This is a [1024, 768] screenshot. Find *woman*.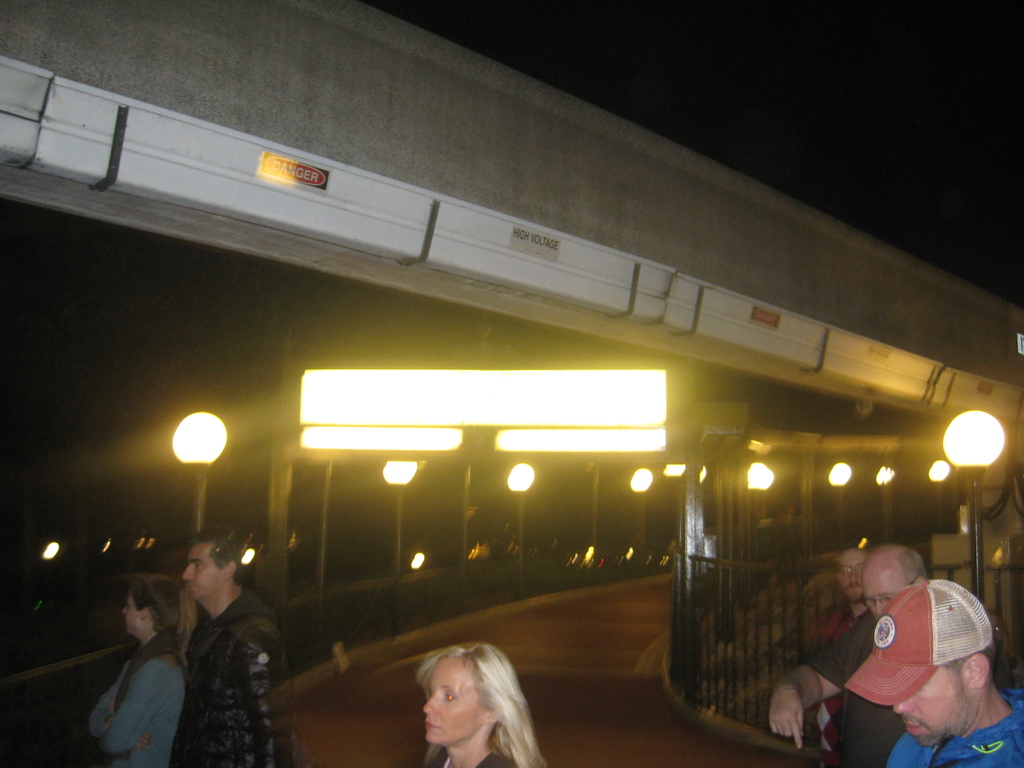
Bounding box: box=[83, 569, 204, 767].
